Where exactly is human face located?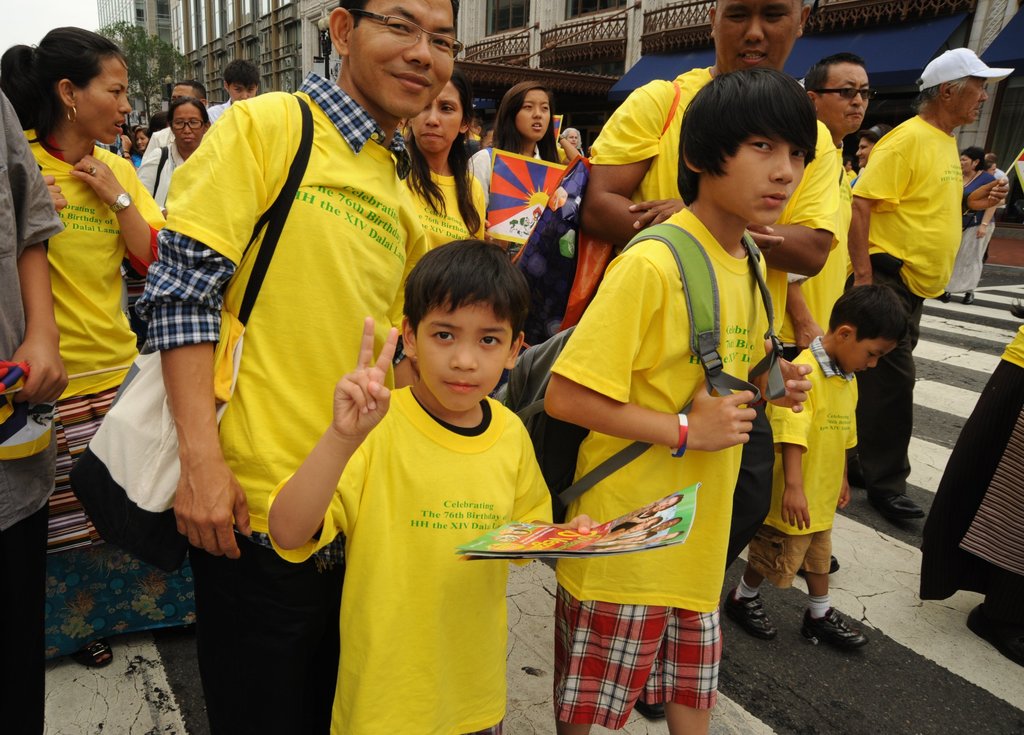
Its bounding box is left=409, top=291, right=520, bottom=415.
